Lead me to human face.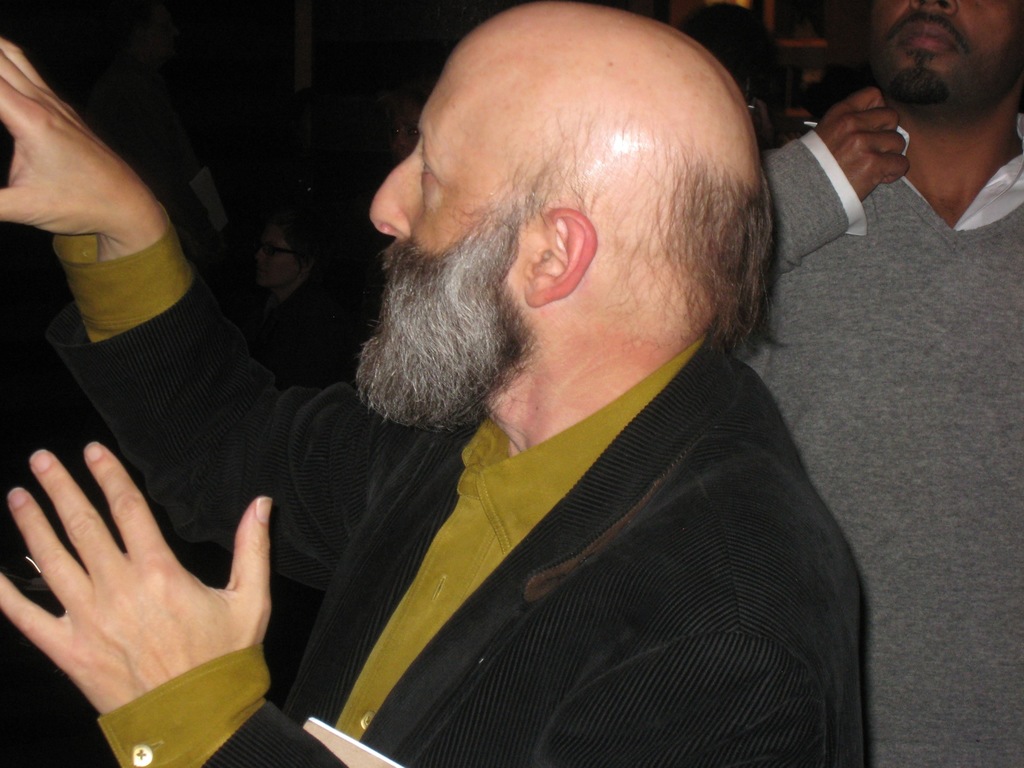
Lead to (x1=358, y1=10, x2=526, y2=426).
